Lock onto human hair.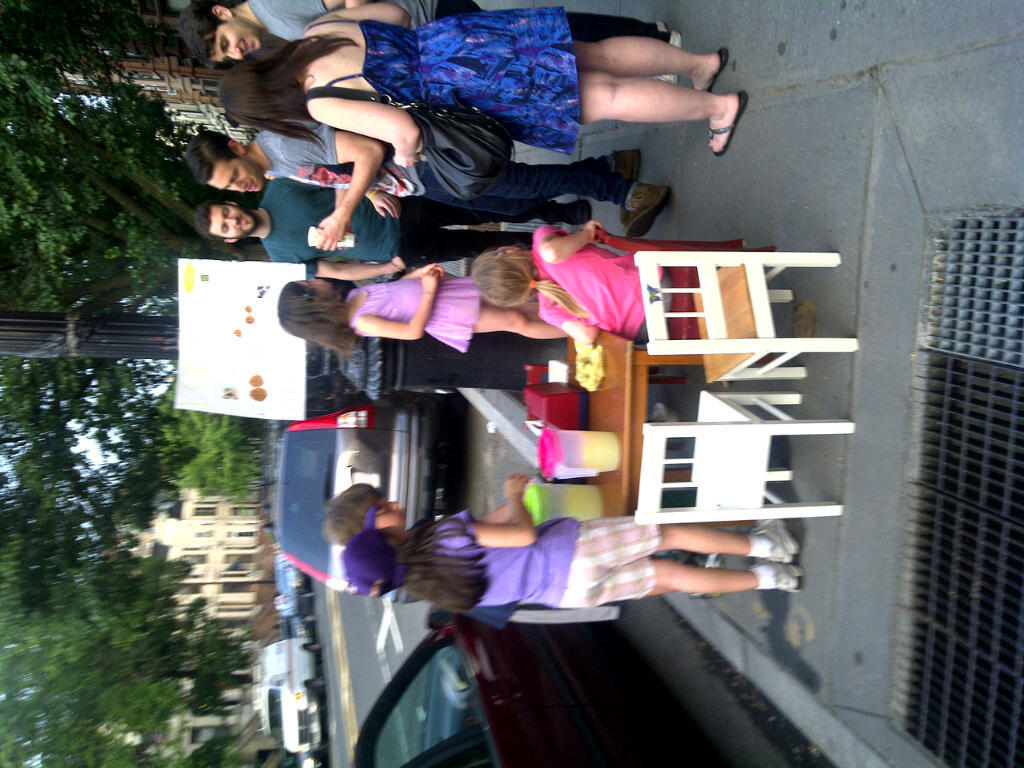
Locked: [left=471, top=245, right=585, bottom=308].
